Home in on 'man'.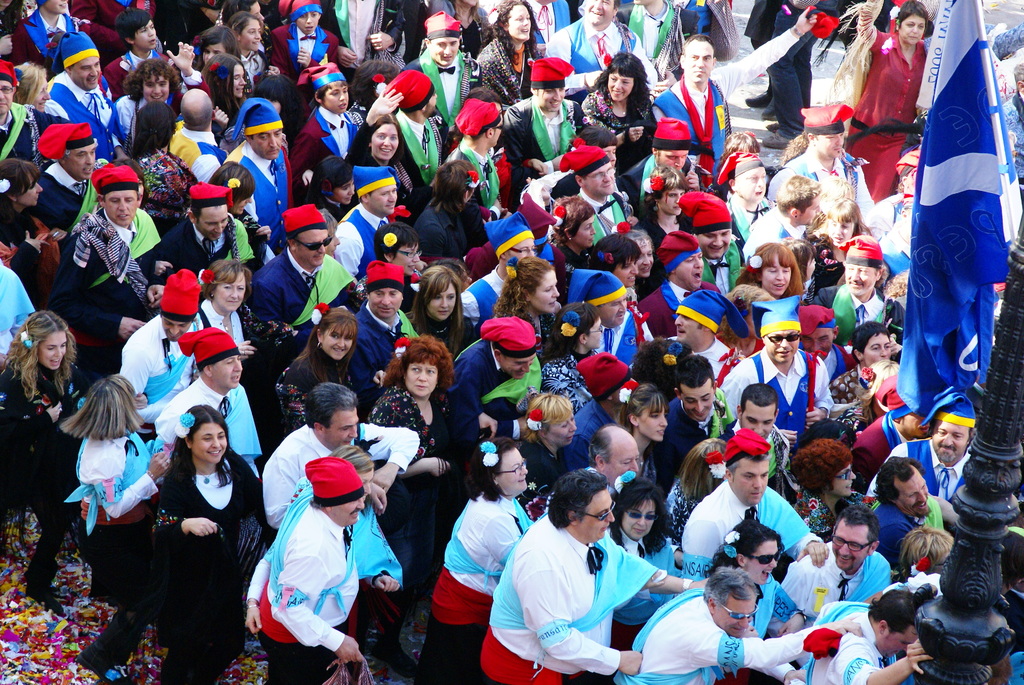
Homed in at [252, 201, 354, 333].
